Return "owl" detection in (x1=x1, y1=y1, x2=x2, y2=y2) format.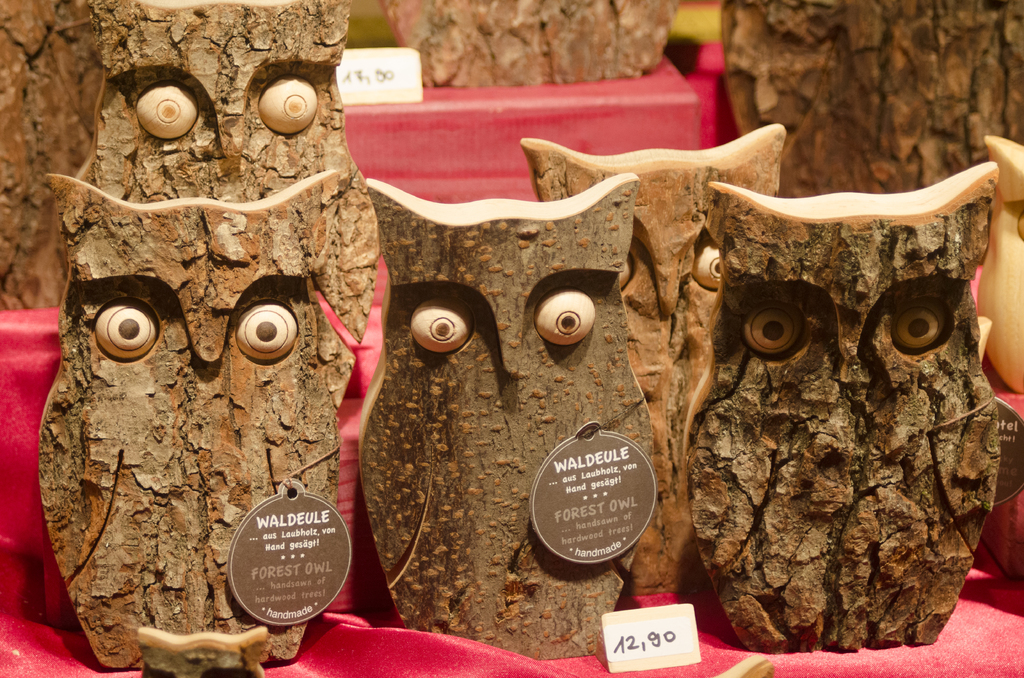
(x1=355, y1=171, x2=651, y2=663).
